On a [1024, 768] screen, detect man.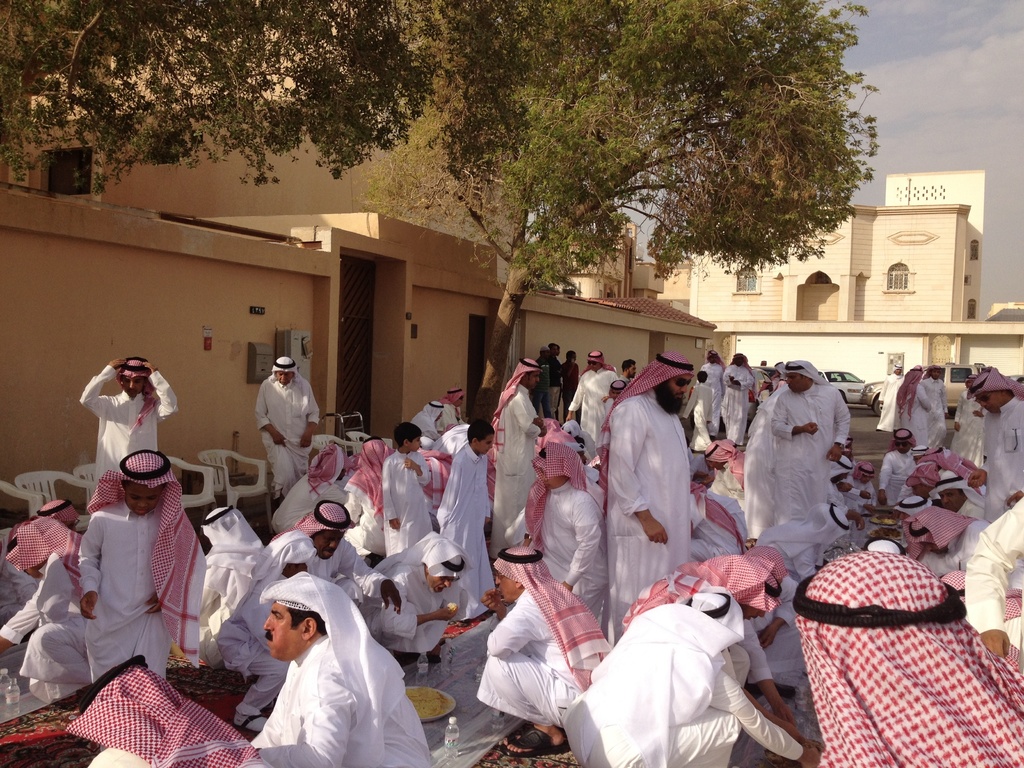
214/573/423/764.
